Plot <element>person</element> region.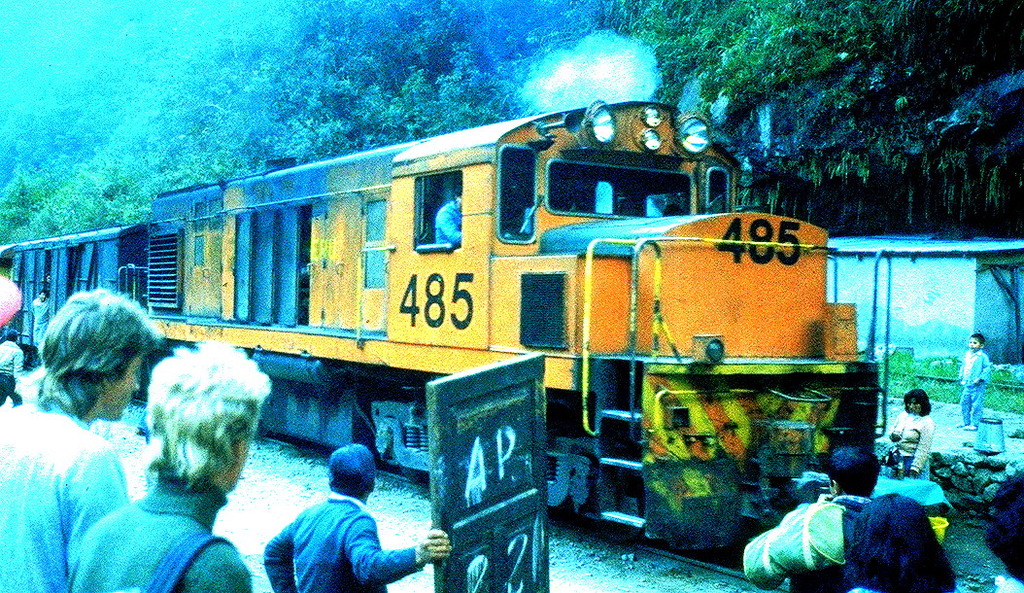
Plotted at l=878, t=388, r=937, b=476.
